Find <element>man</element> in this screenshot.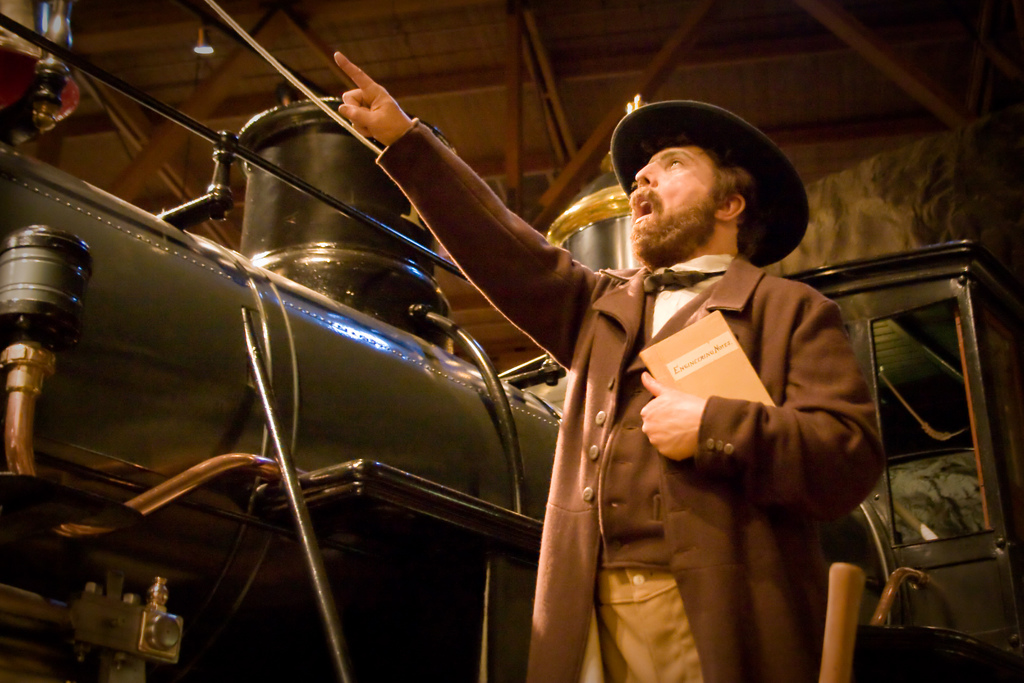
The bounding box for <element>man</element> is region(332, 50, 883, 682).
